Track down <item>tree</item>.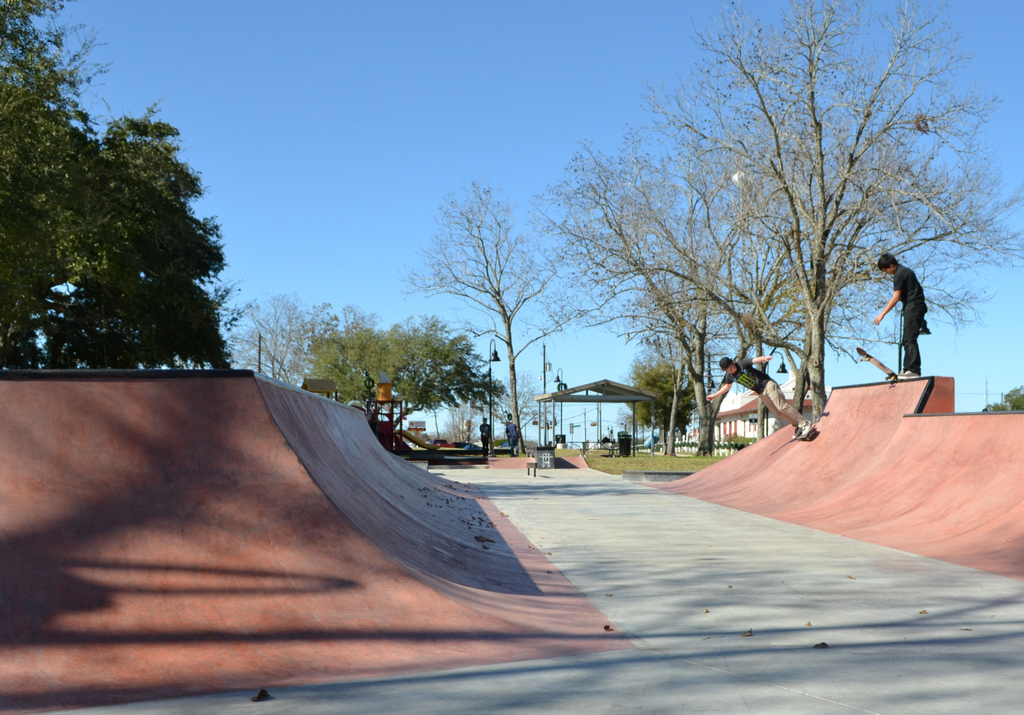
Tracked to {"x1": 486, "y1": 376, "x2": 557, "y2": 436}.
